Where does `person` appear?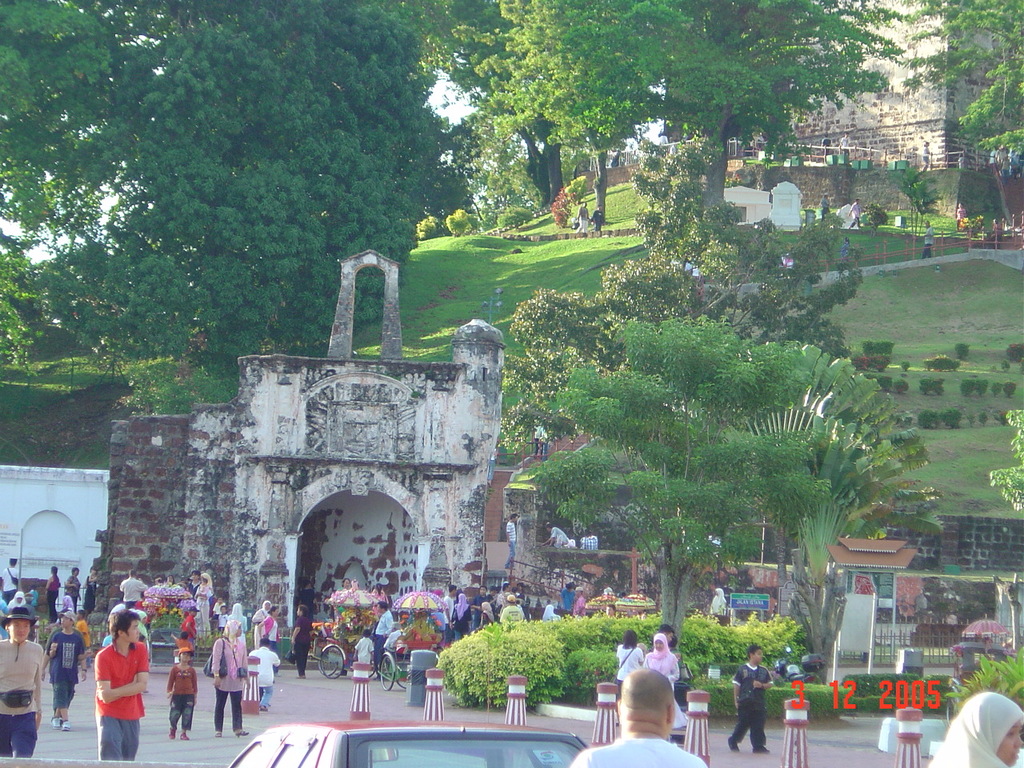
Appears at <box>214,606,230,623</box>.
